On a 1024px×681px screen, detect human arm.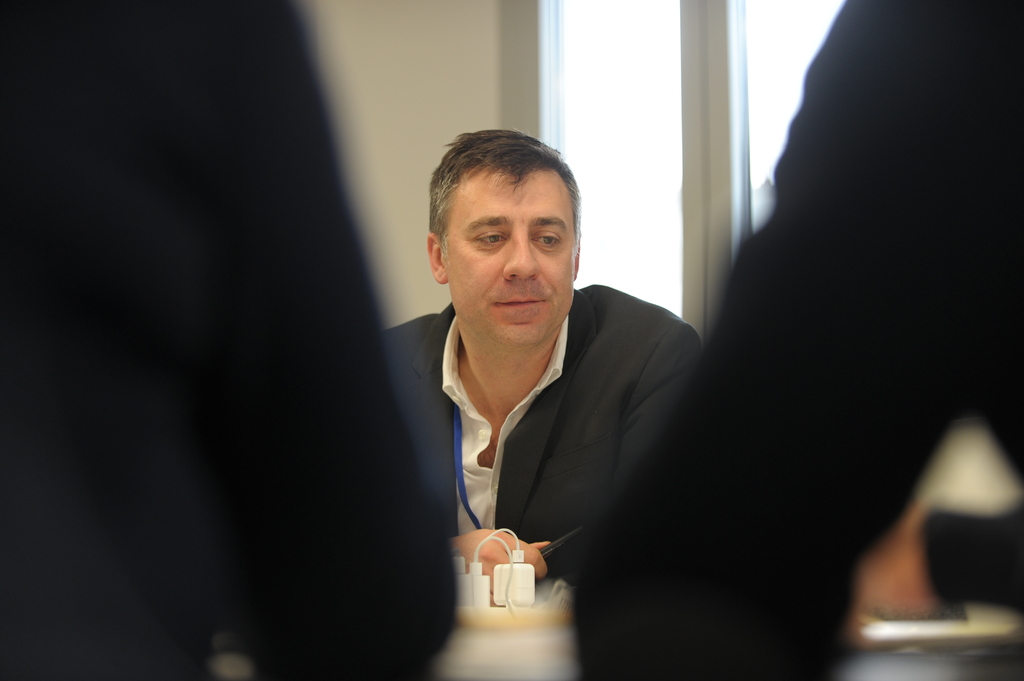
(x1=615, y1=320, x2=705, y2=492).
